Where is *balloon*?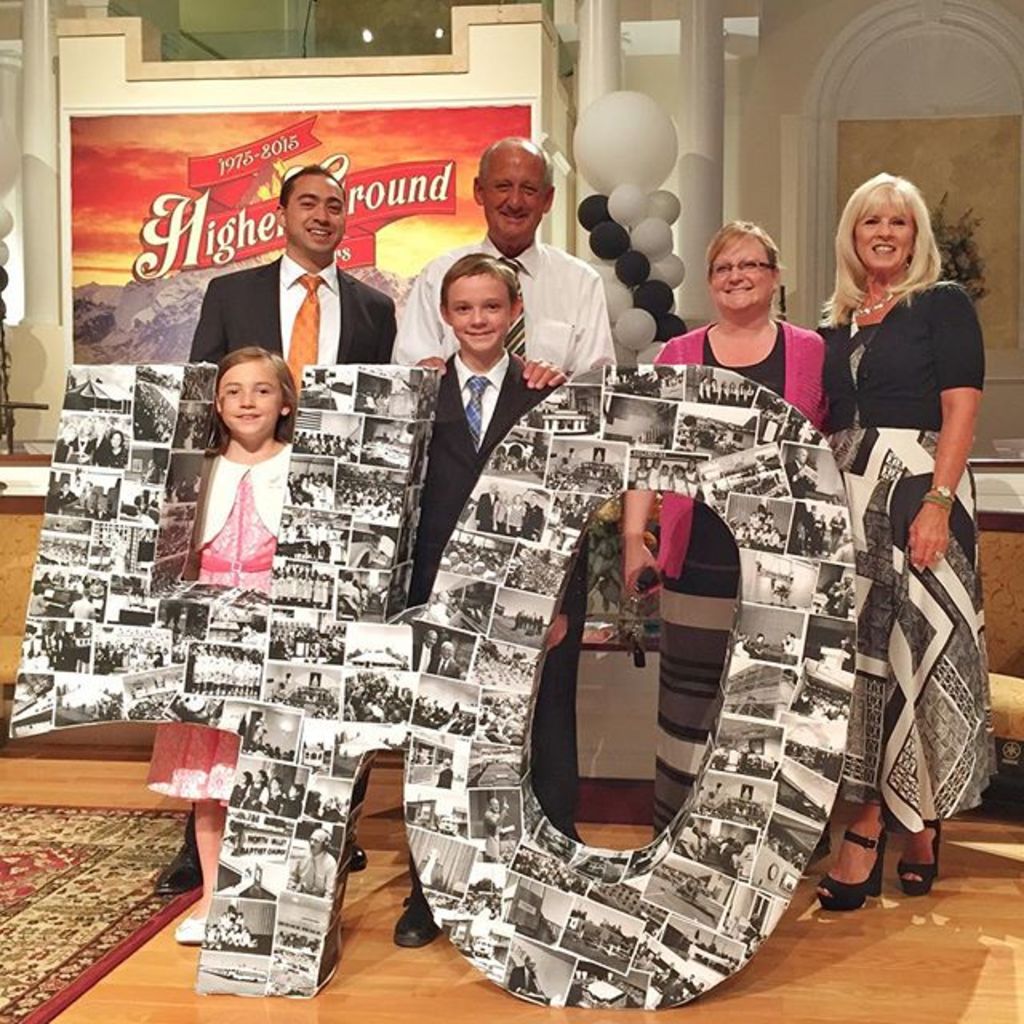
{"left": 654, "top": 309, "right": 691, "bottom": 342}.
